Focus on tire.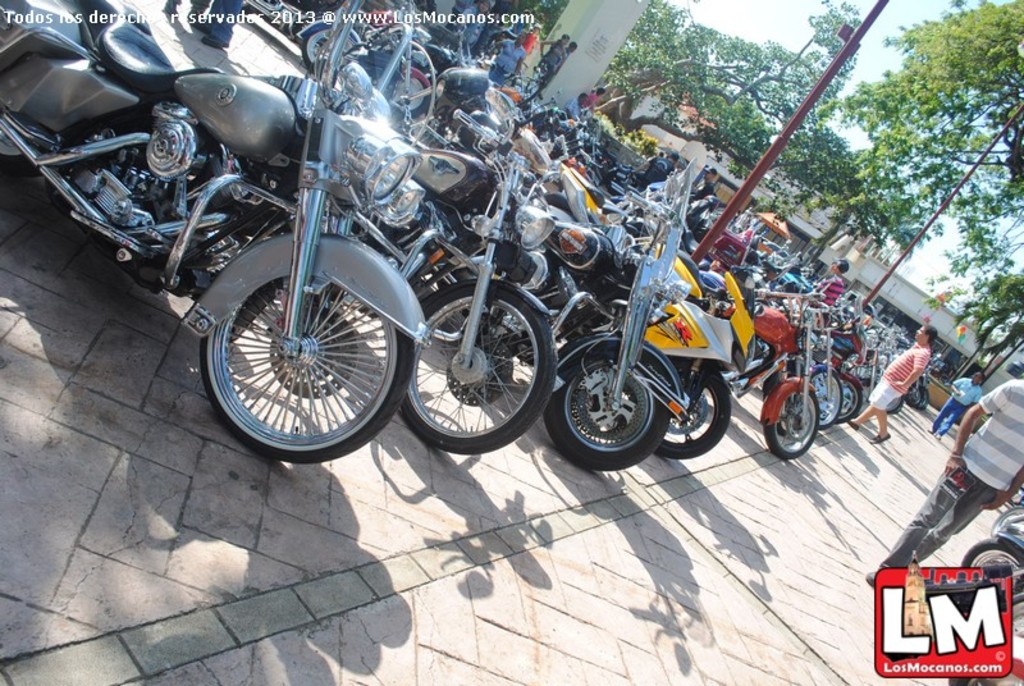
Focused at locate(558, 339, 671, 467).
